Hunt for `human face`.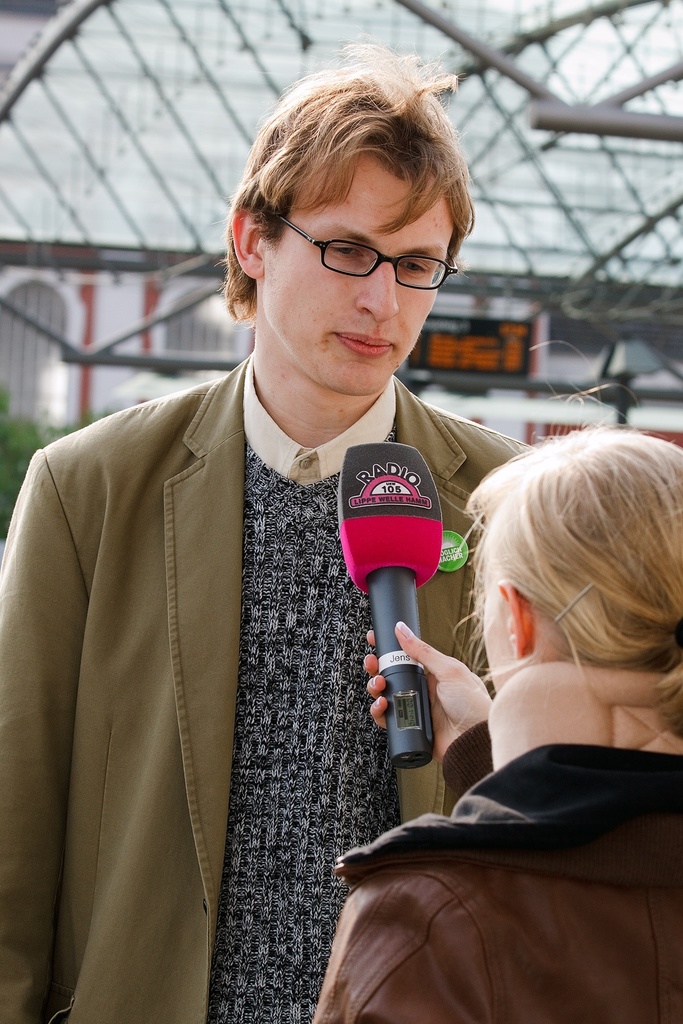
Hunted down at [x1=274, y1=160, x2=458, y2=400].
